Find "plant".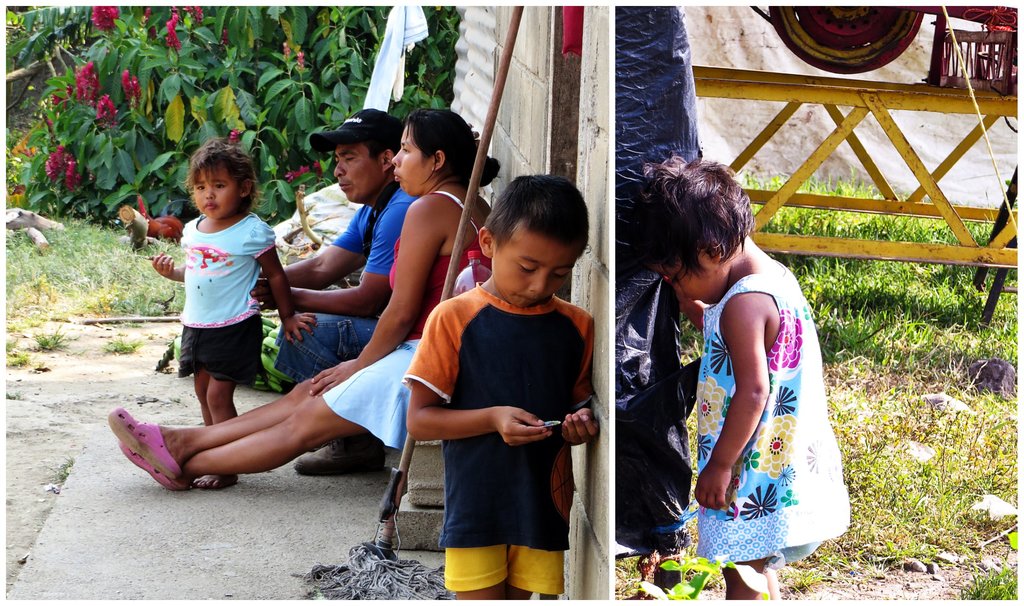
(x1=719, y1=168, x2=787, y2=192).
